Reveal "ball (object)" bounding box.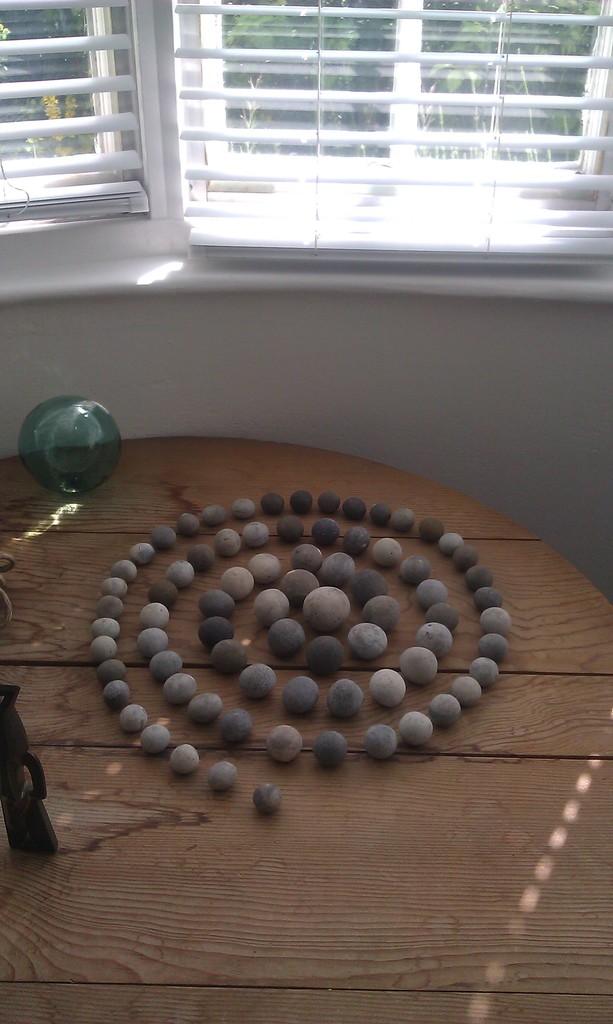
Revealed: detection(243, 520, 269, 547).
